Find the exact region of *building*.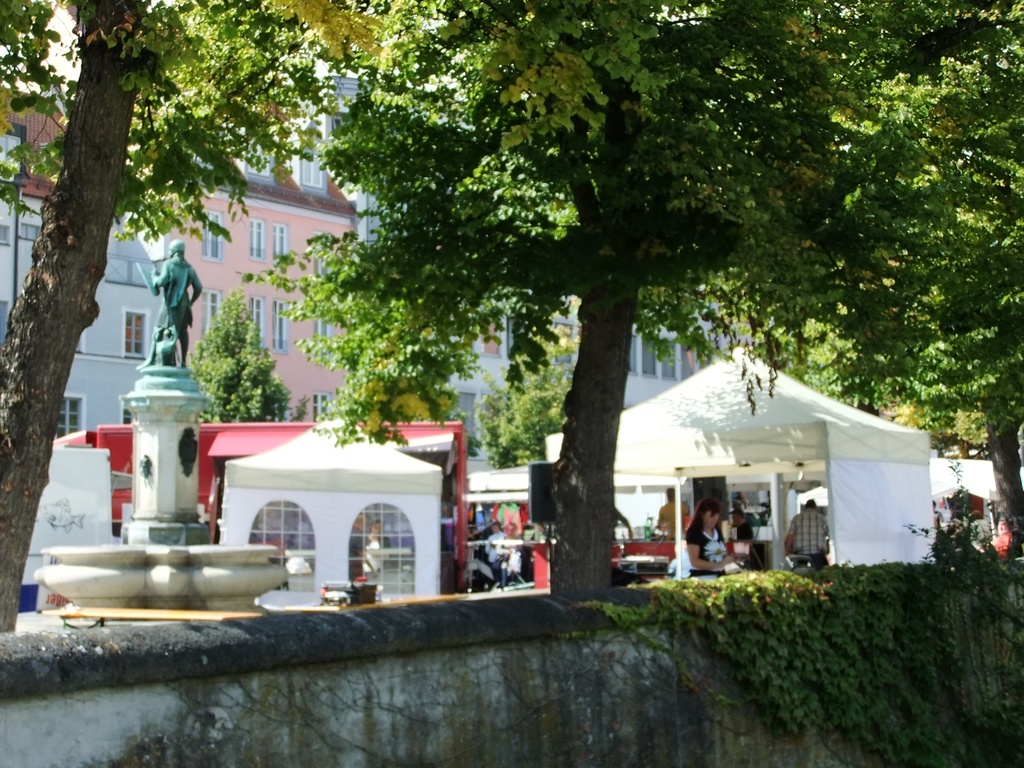
Exact region: 0, 90, 177, 442.
